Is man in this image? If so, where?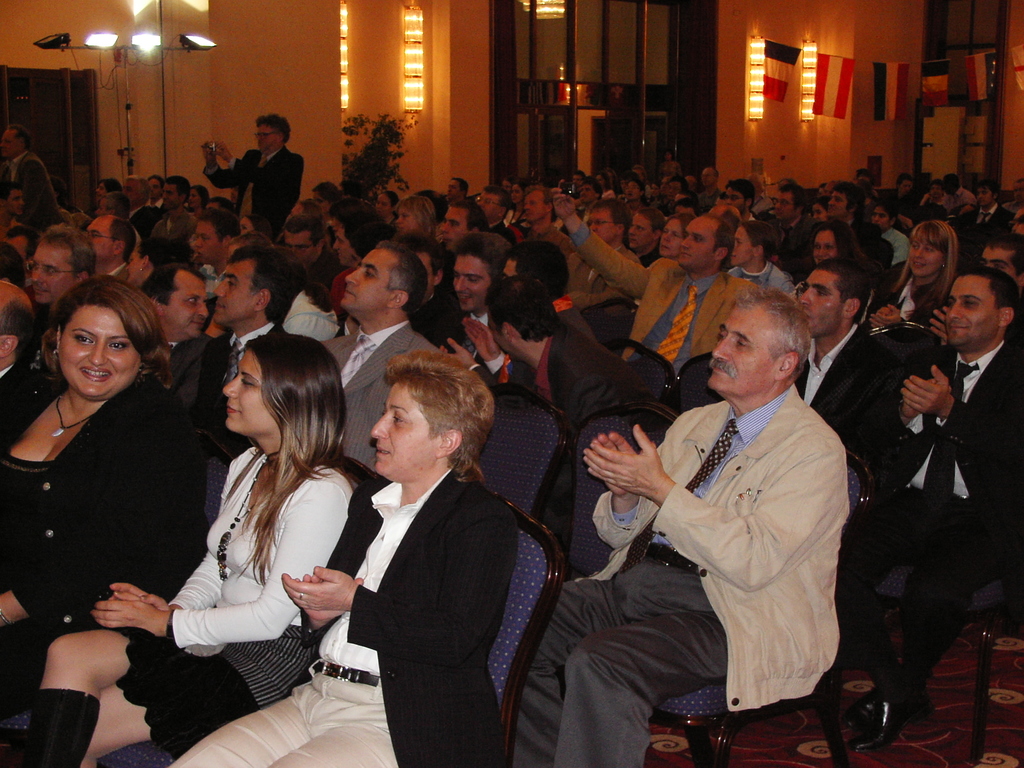
Yes, at [79, 210, 133, 289].
